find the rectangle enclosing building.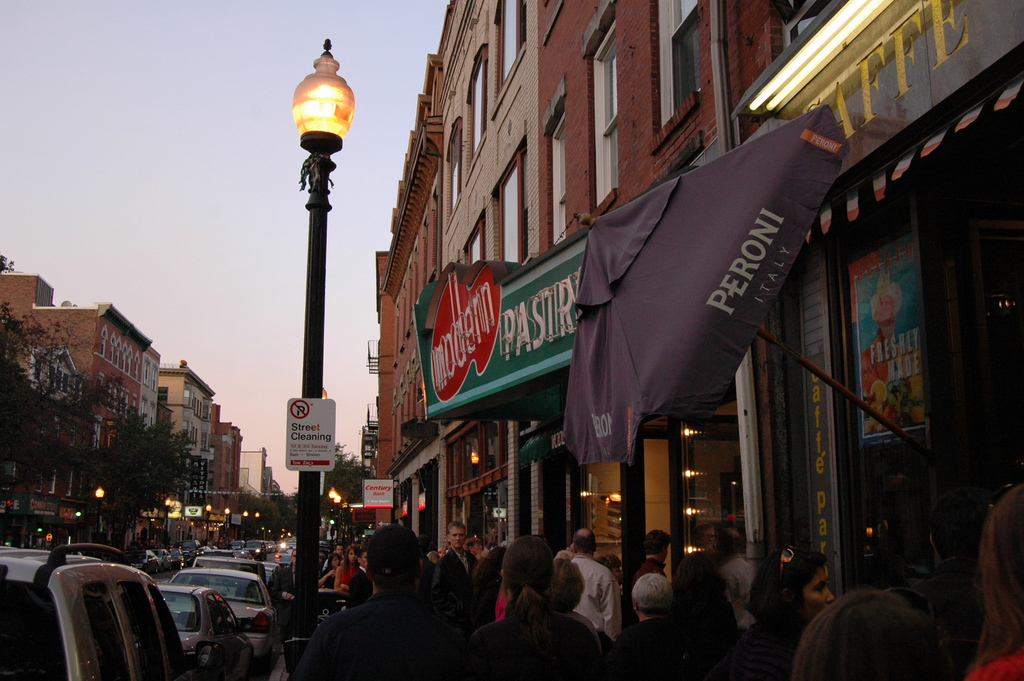
x1=241 y1=445 x2=280 y2=504.
